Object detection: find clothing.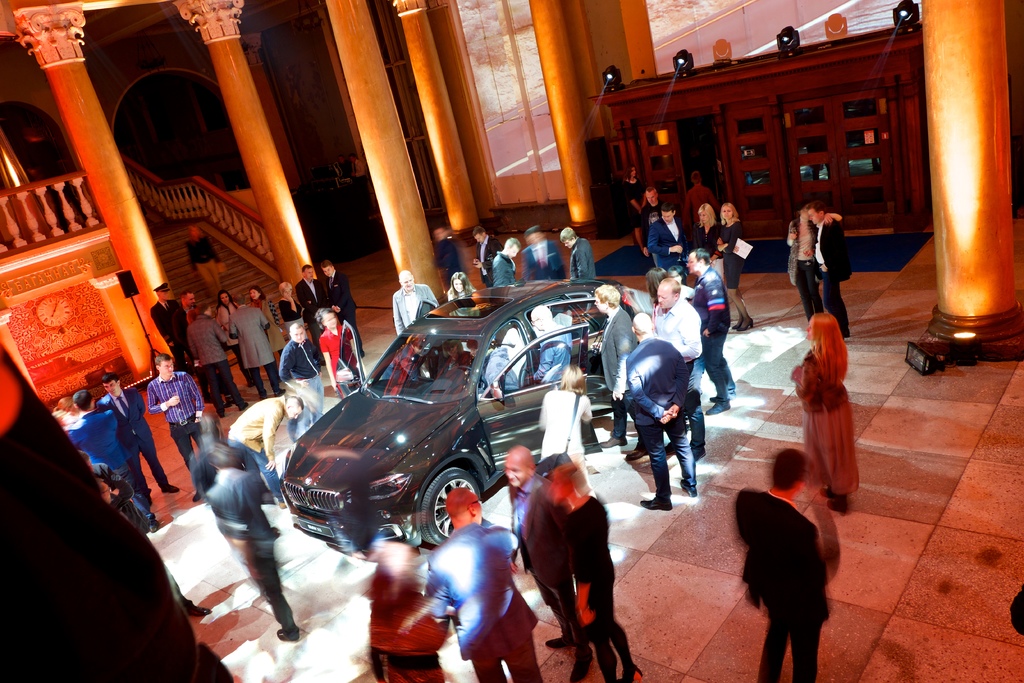
region(227, 301, 286, 393).
